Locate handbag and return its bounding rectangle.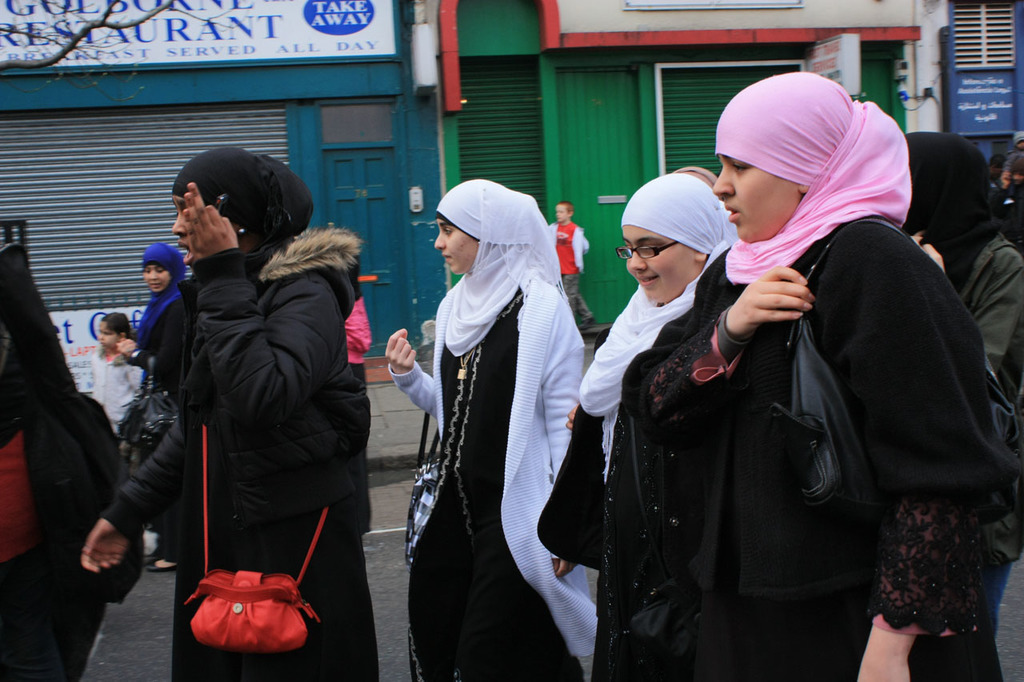
crop(754, 210, 1023, 540).
